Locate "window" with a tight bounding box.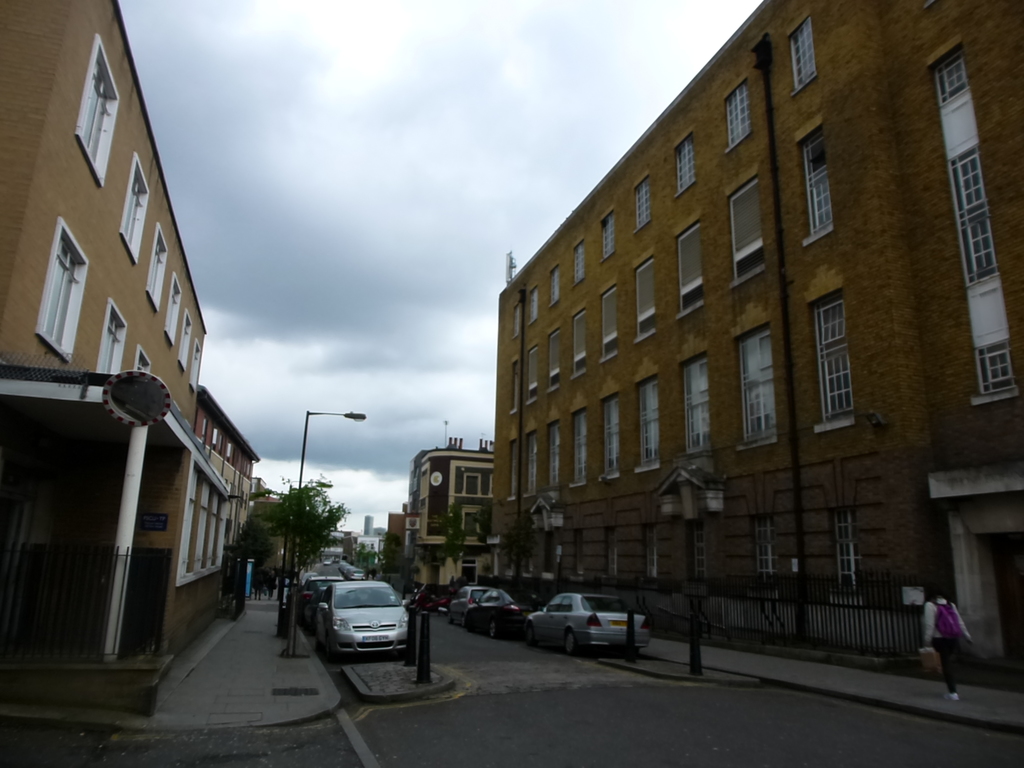
(x1=103, y1=299, x2=129, y2=367).
